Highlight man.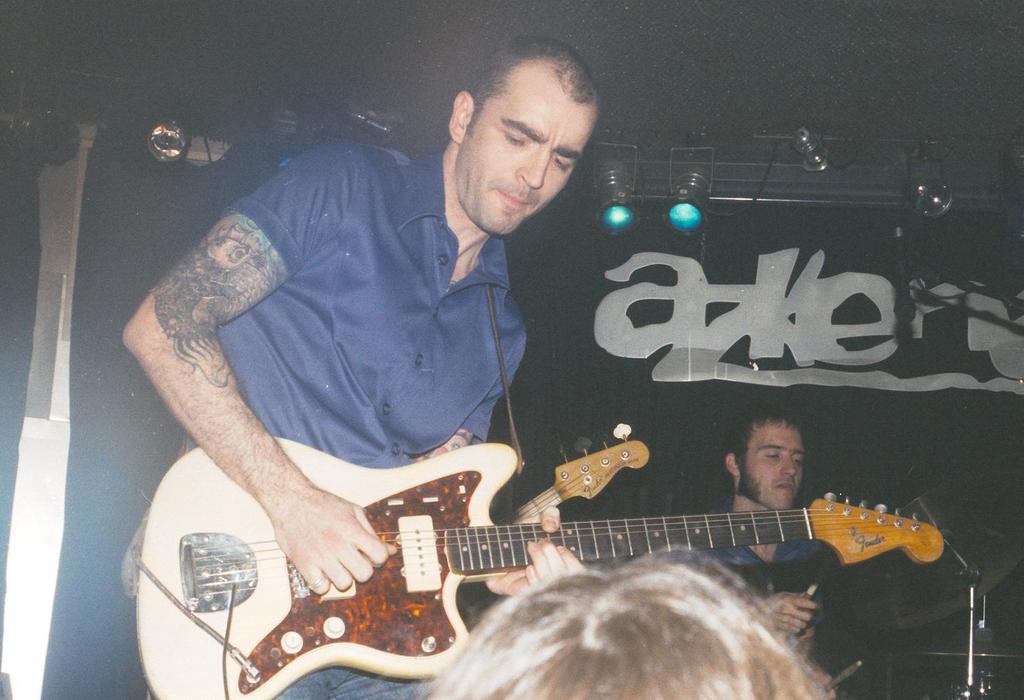
Highlighted region: l=122, t=31, r=600, b=699.
